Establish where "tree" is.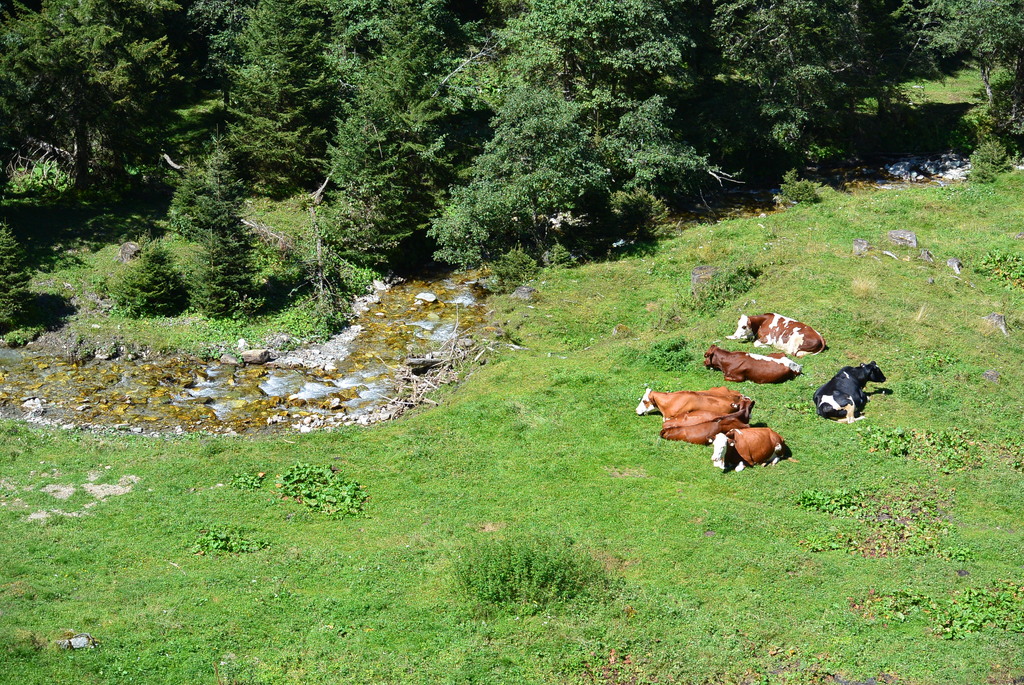
Established at 170:130:252:245.
